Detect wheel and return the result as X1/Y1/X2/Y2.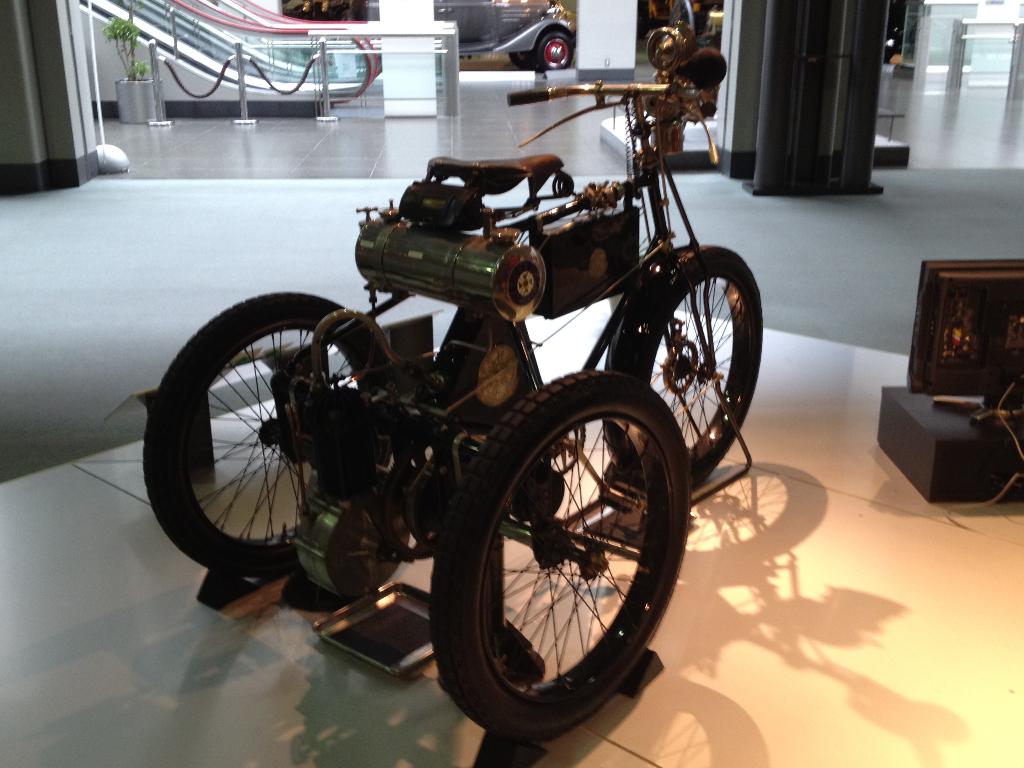
430/376/684/718.
